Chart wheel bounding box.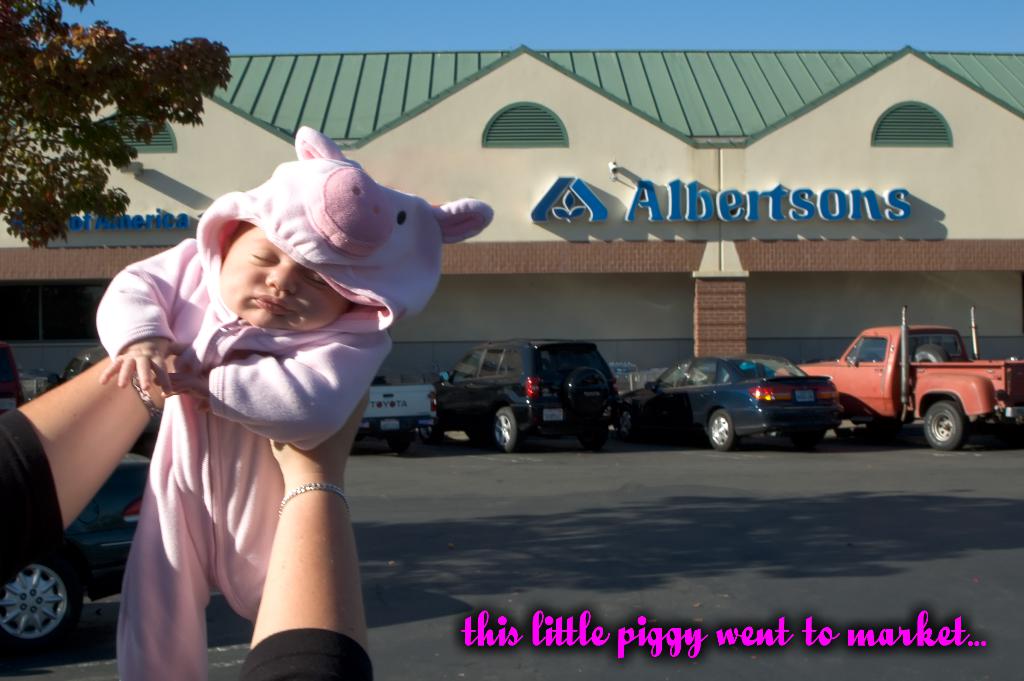
Charted: bbox=(394, 431, 416, 453).
